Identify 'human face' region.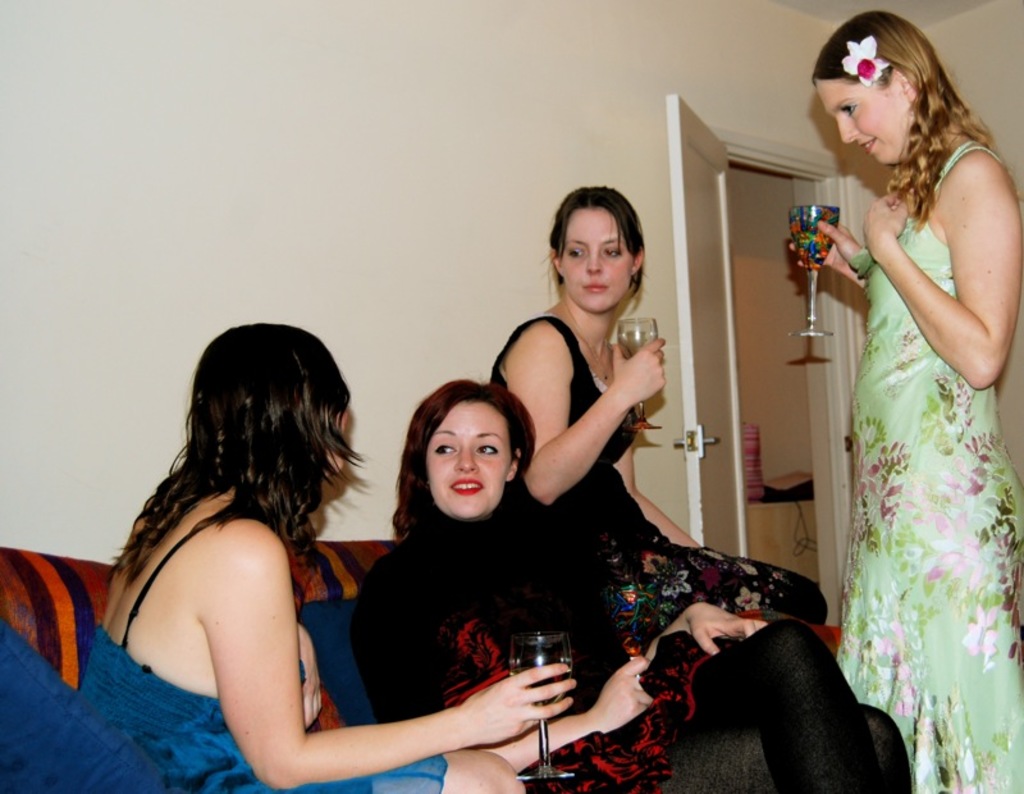
Region: box=[559, 210, 628, 315].
